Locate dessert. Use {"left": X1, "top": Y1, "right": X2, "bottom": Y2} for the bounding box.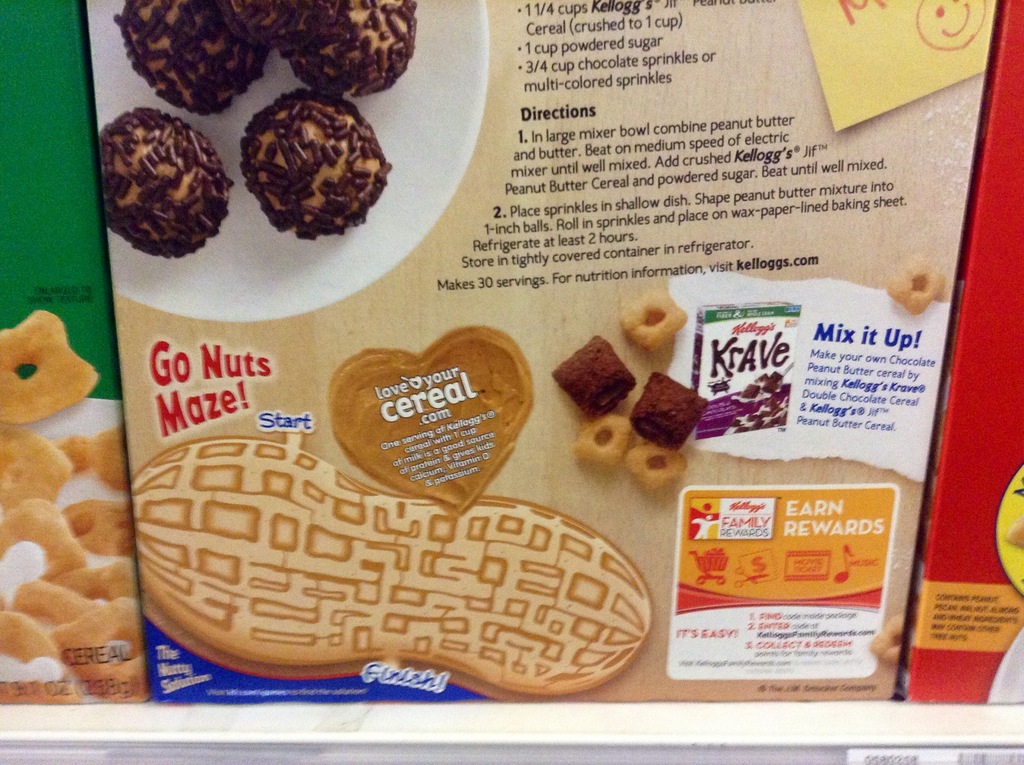
{"left": 575, "top": 416, "right": 641, "bottom": 469}.
